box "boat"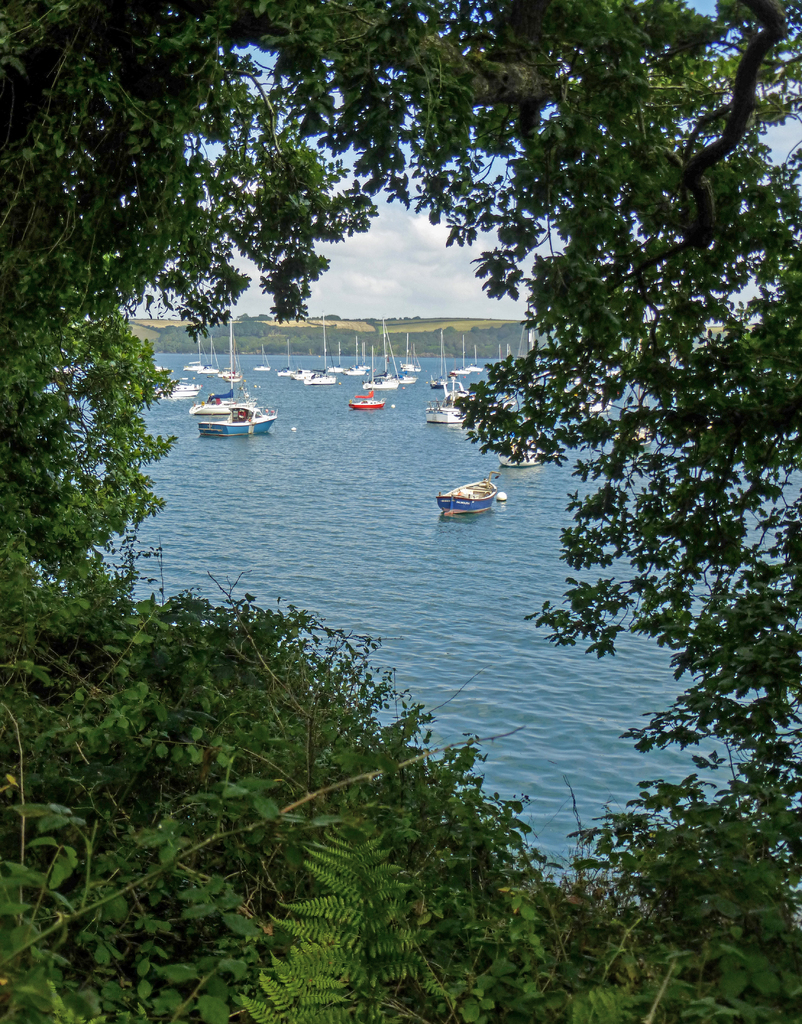
bbox=(399, 368, 413, 384)
